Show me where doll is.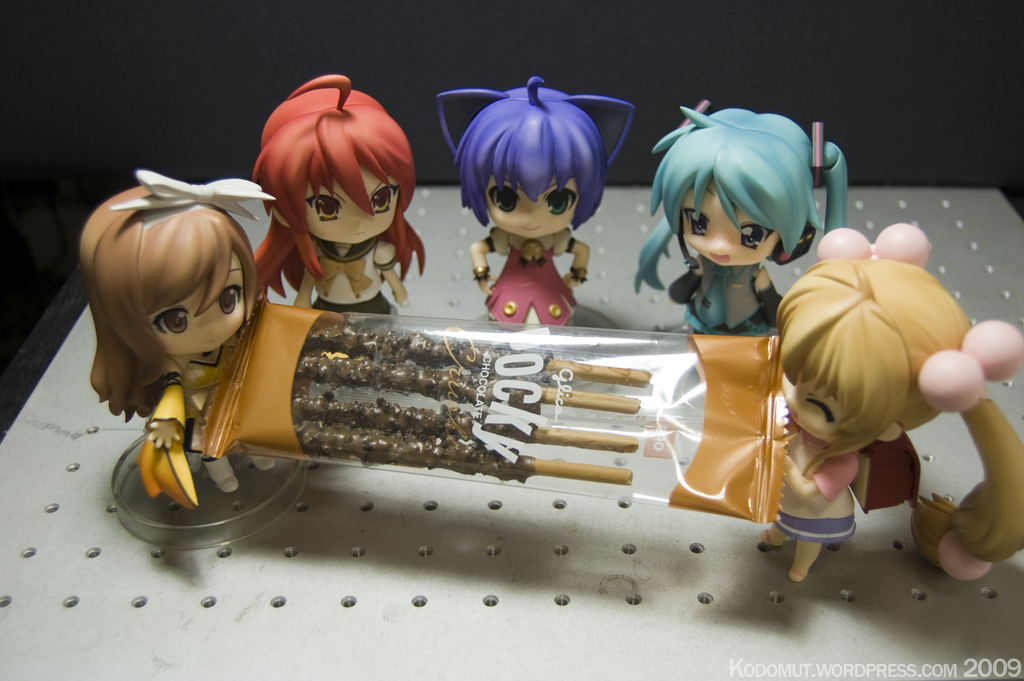
doll is at (434, 69, 631, 330).
